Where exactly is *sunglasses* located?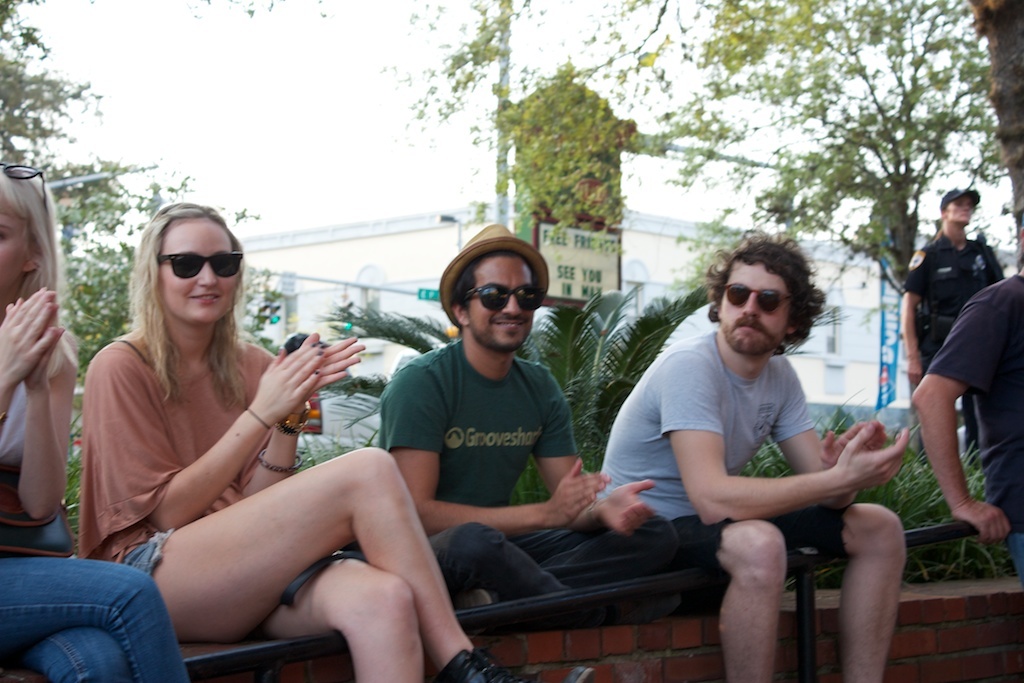
Its bounding box is region(723, 282, 795, 316).
